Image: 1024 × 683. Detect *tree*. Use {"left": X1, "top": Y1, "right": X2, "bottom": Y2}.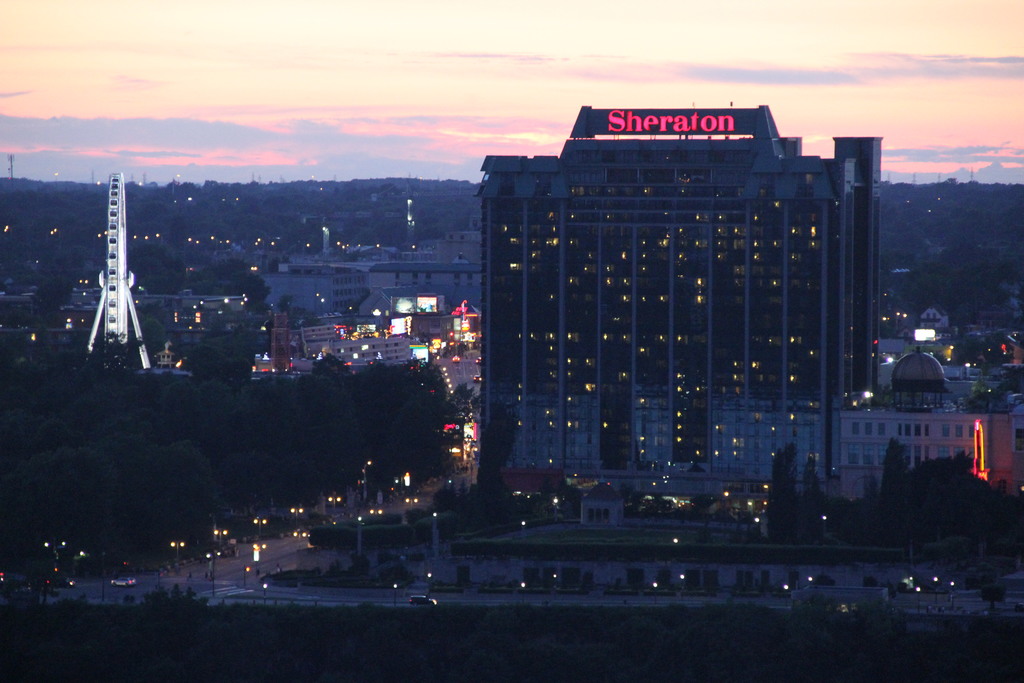
{"left": 765, "top": 440, "right": 801, "bottom": 549}.
